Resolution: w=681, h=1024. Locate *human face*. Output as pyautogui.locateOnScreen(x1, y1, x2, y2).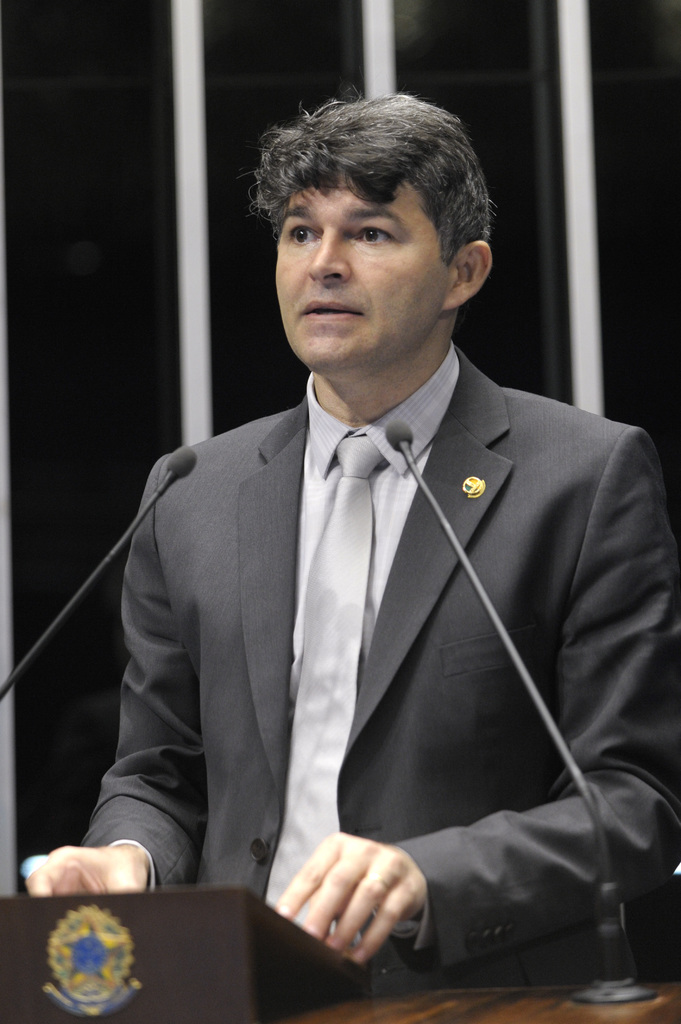
pyautogui.locateOnScreen(275, 174, 450, 372).
